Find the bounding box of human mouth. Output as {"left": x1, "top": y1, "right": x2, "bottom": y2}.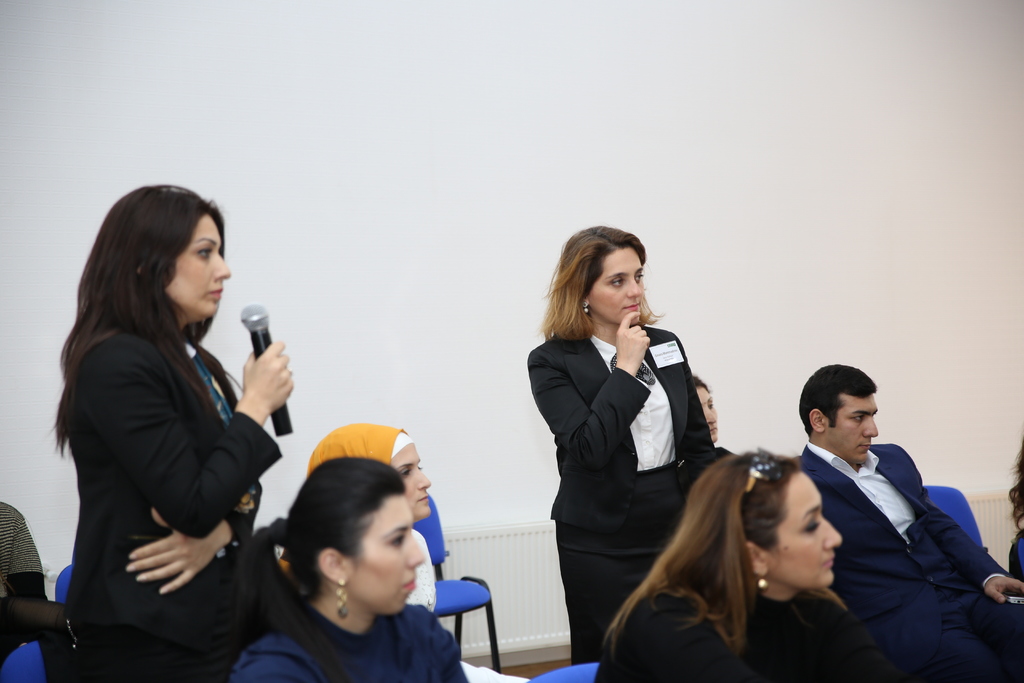
{"left": 860, "top": 447, "right": 870, "bottom": 456}.
